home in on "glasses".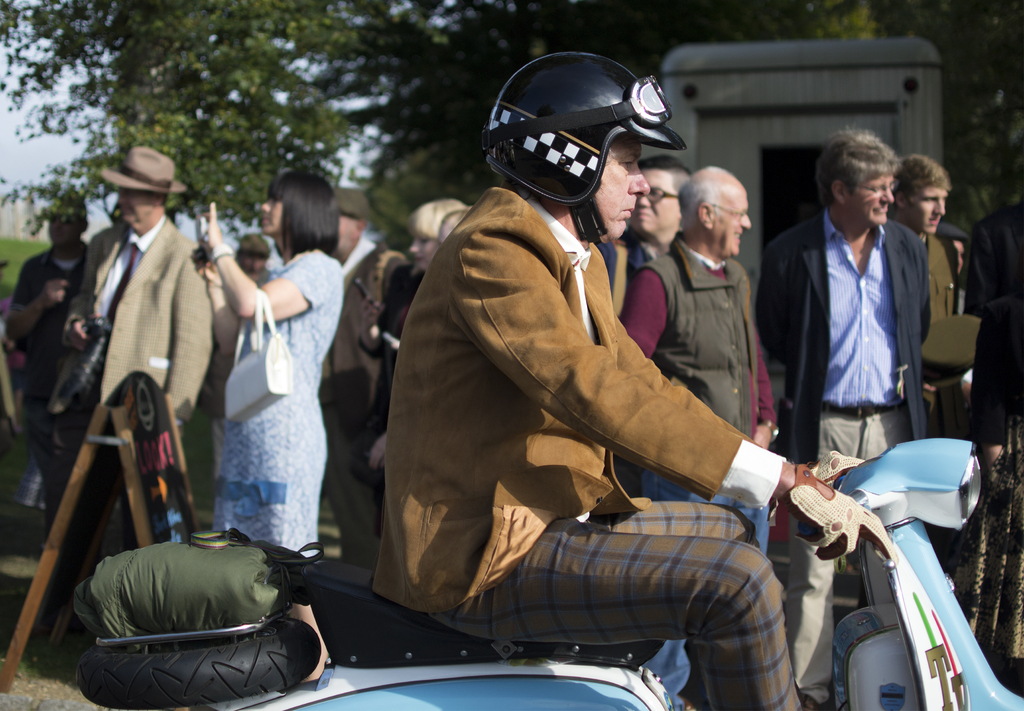
Homed in at Rect(643, 184, 682, 204).
